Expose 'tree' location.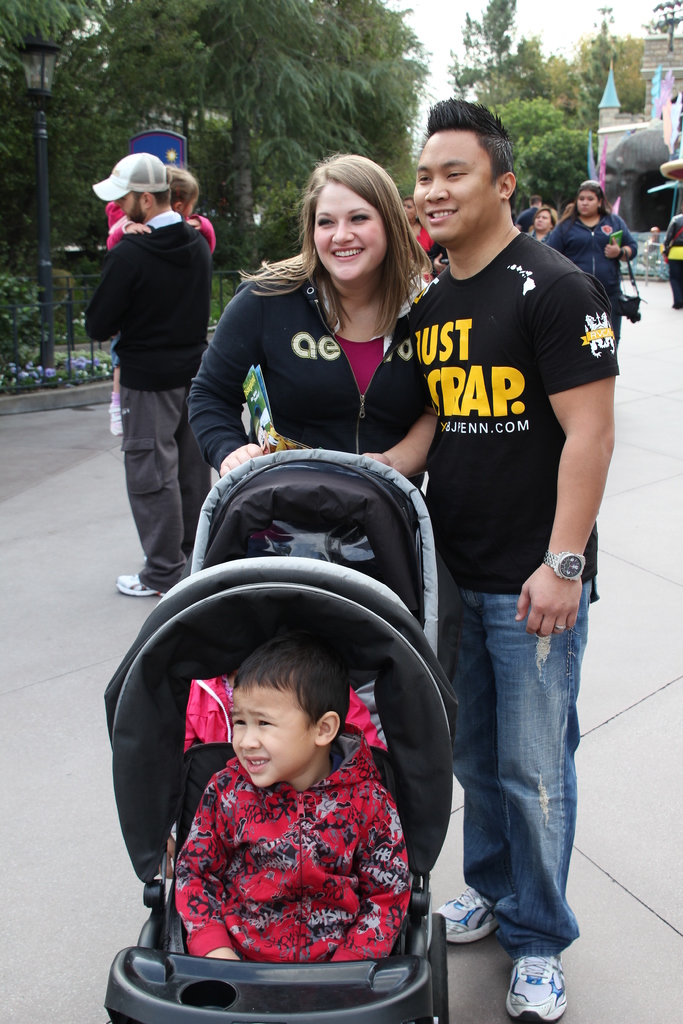
Exposed at bbox=(0, 3, 243, 335).
